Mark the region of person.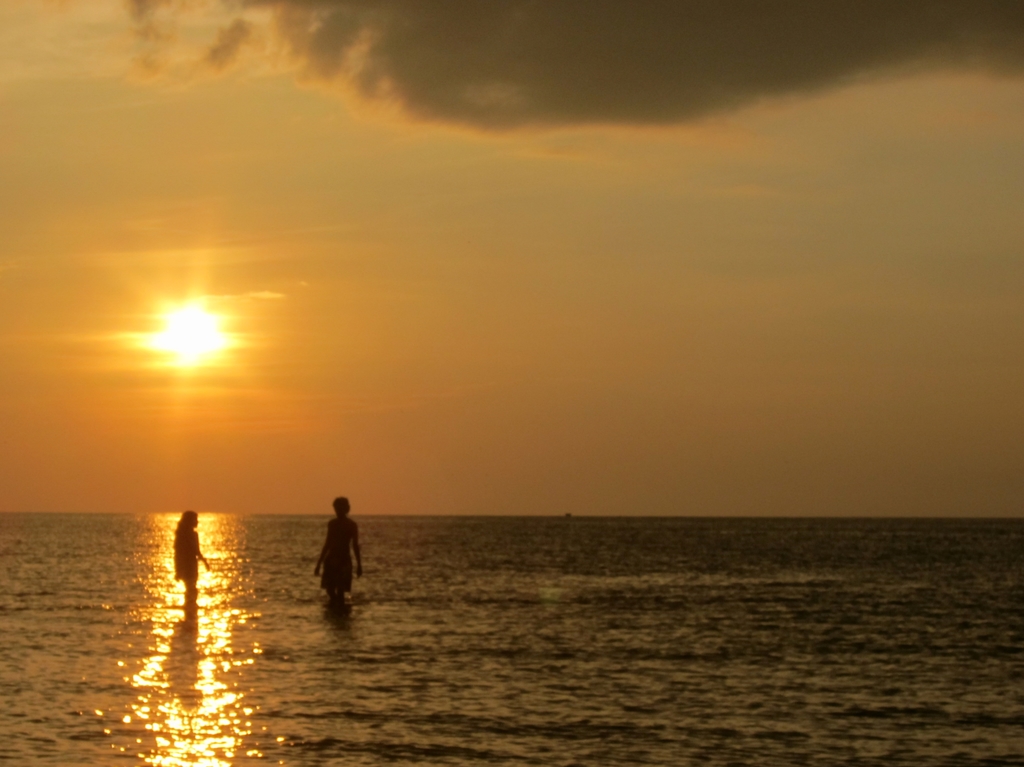
Region: bbox=[316, 496, 364, 600].
